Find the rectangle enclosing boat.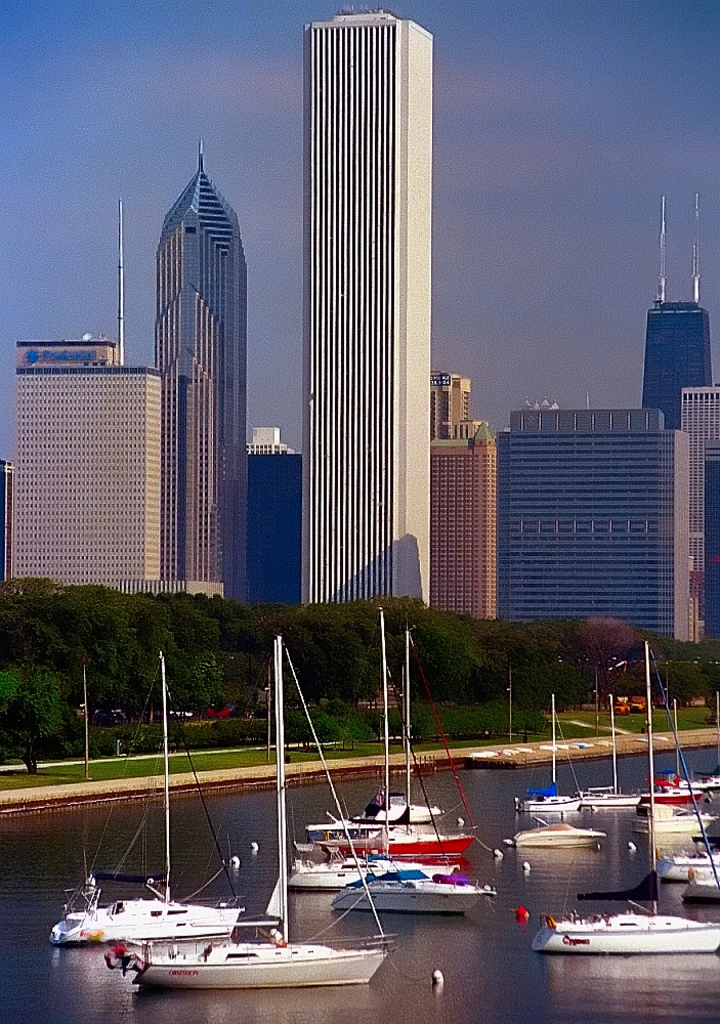
506/822/600/846.
